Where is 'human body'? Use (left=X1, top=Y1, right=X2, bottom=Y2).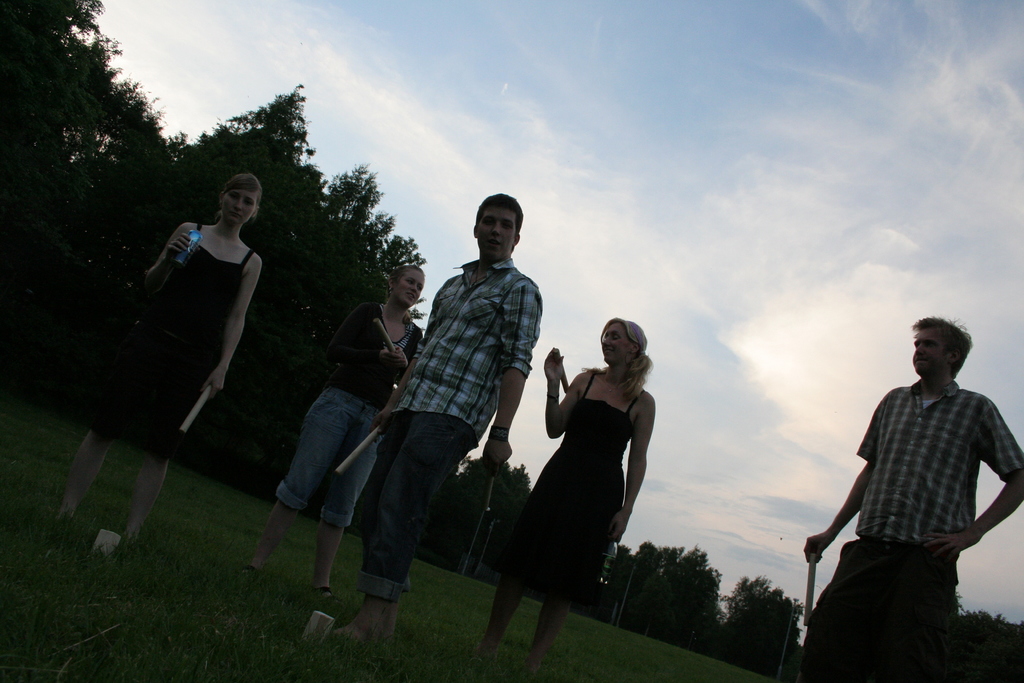
(left=456, top=345, right=657, bottom=682).
